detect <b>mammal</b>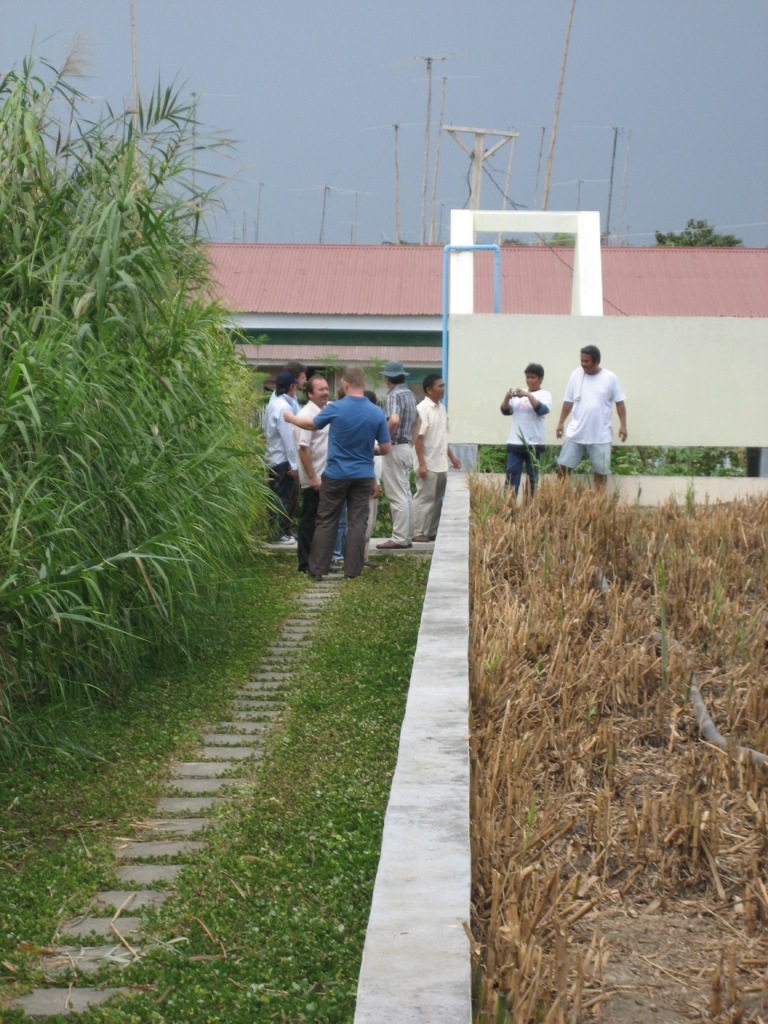
left=556, top=343, right=627, bottom=493
